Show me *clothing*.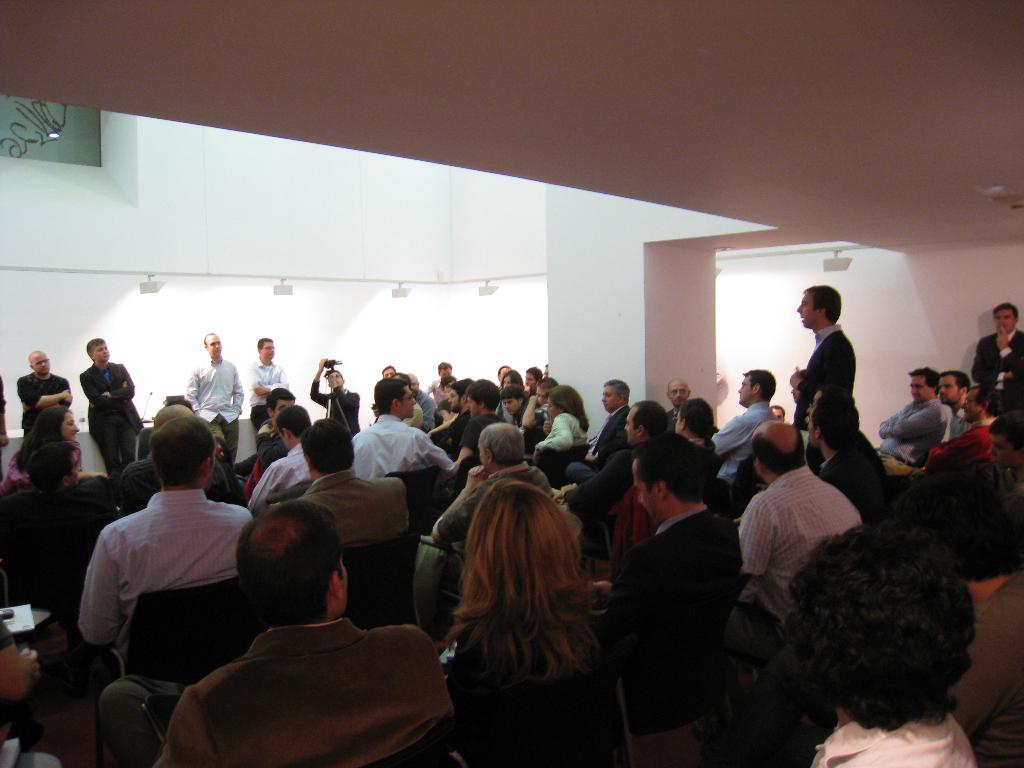
*clothing* is here: locate(239, 357, 285, 430).
